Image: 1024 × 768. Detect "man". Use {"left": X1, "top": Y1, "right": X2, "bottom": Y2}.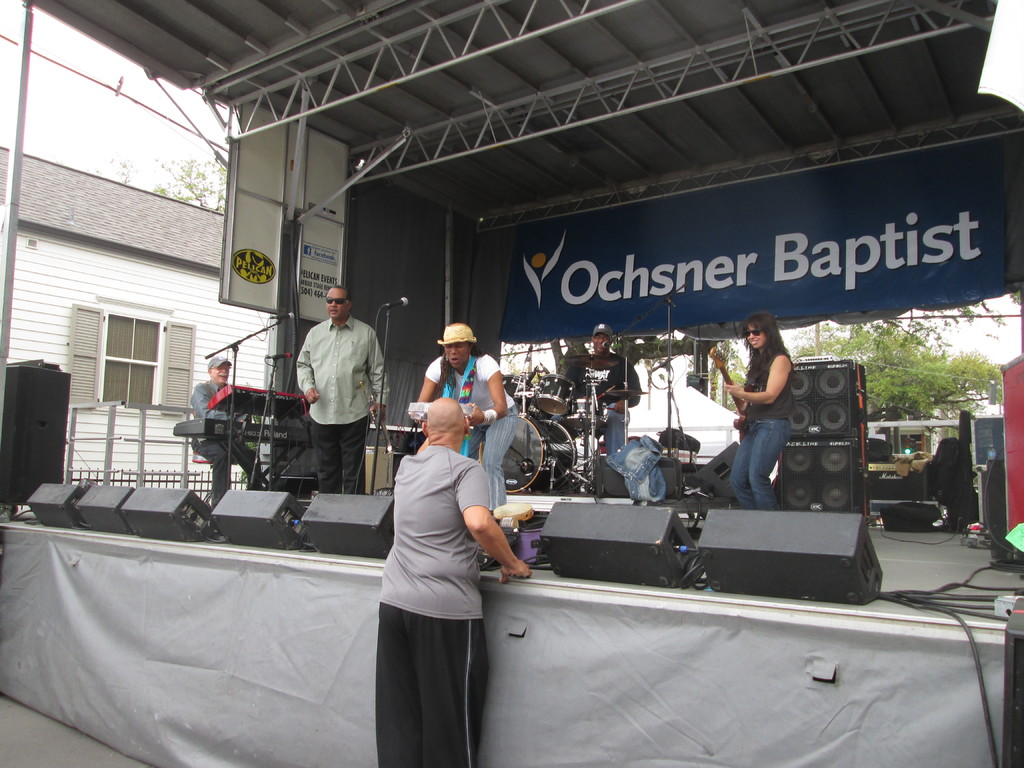
{"left": 282, "top": 284, "right": 383, "bottom": 512}.
